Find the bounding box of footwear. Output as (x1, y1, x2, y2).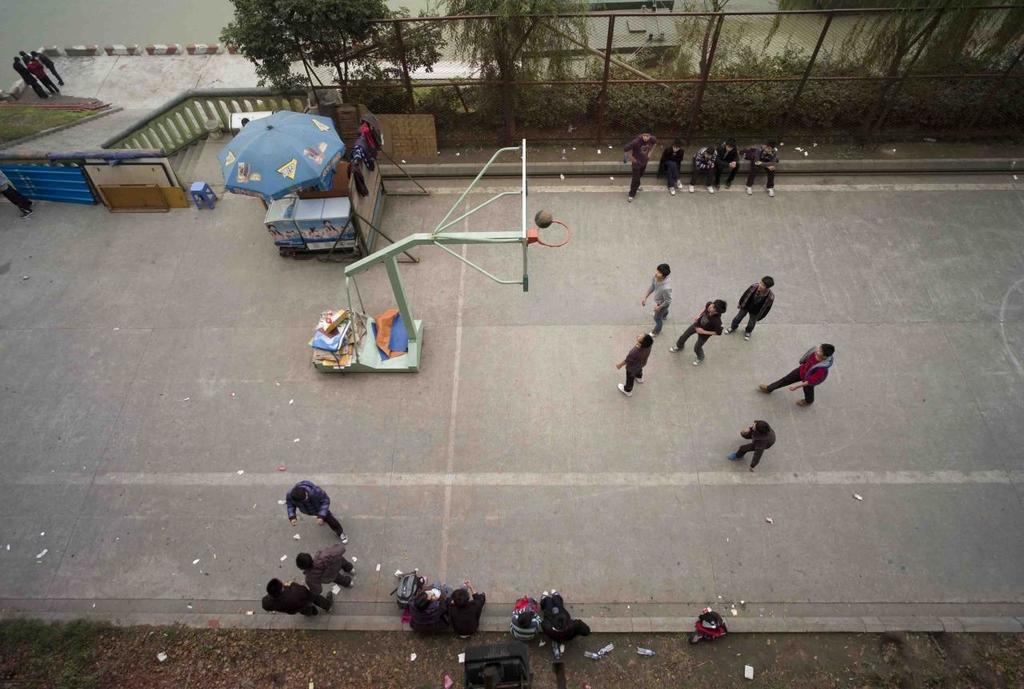
(622, 192, 634, 206).
